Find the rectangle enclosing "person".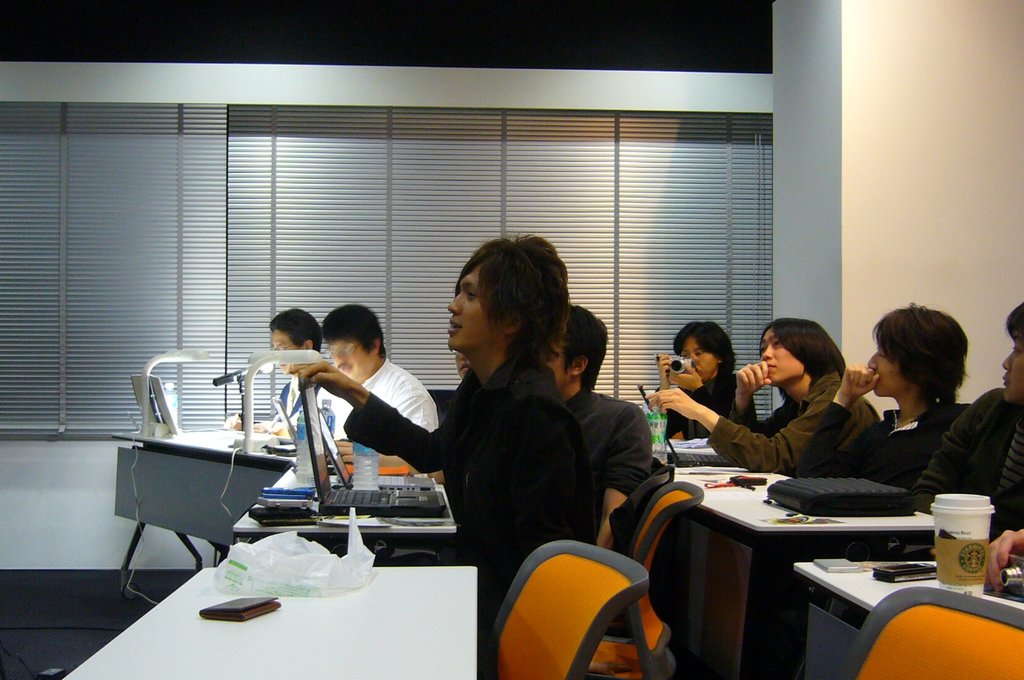
[653,322,757,439].
